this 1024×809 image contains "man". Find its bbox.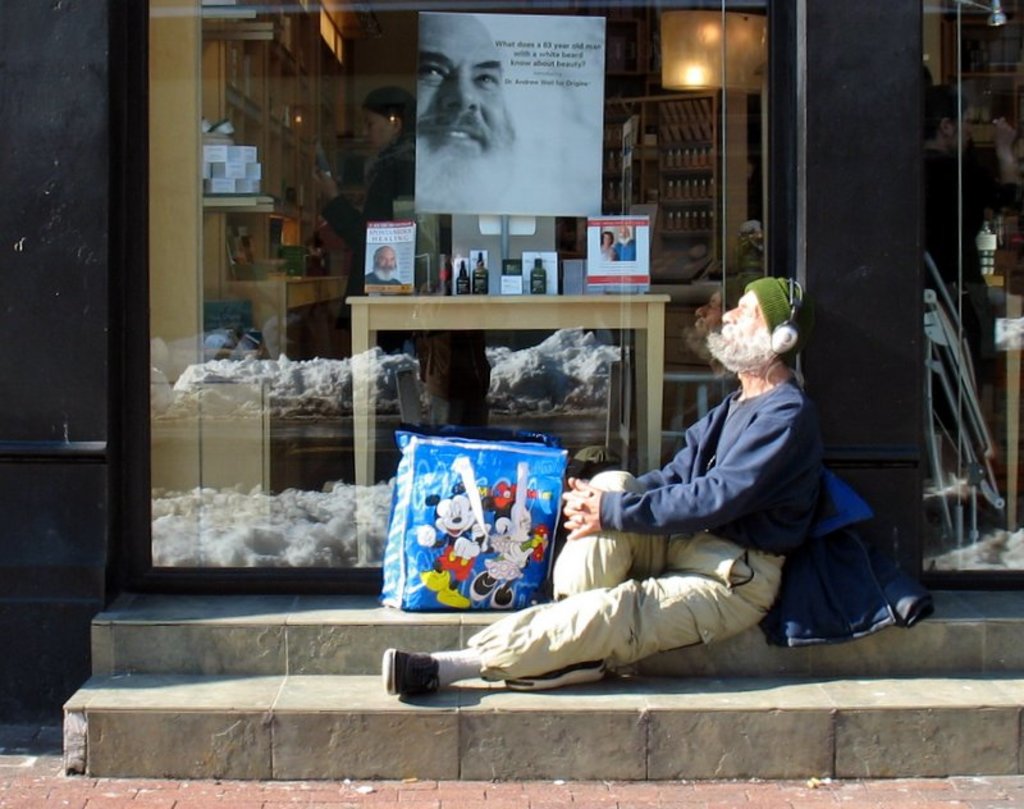
416/12/517/224.
